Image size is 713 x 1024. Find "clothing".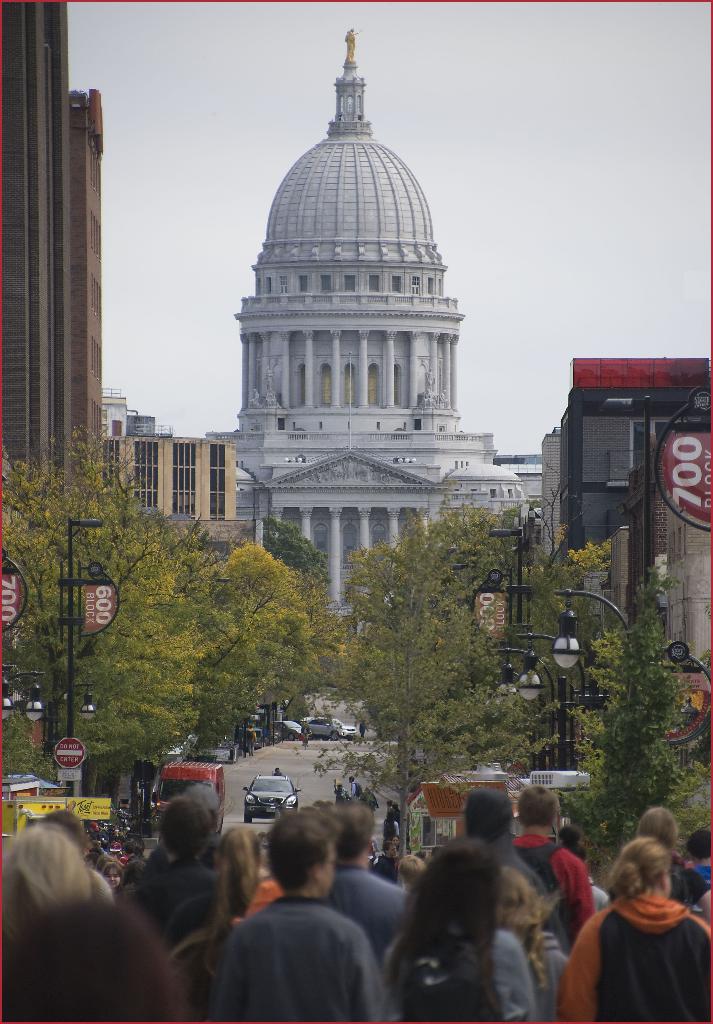
bbox=(244, 725, 257, 753).
